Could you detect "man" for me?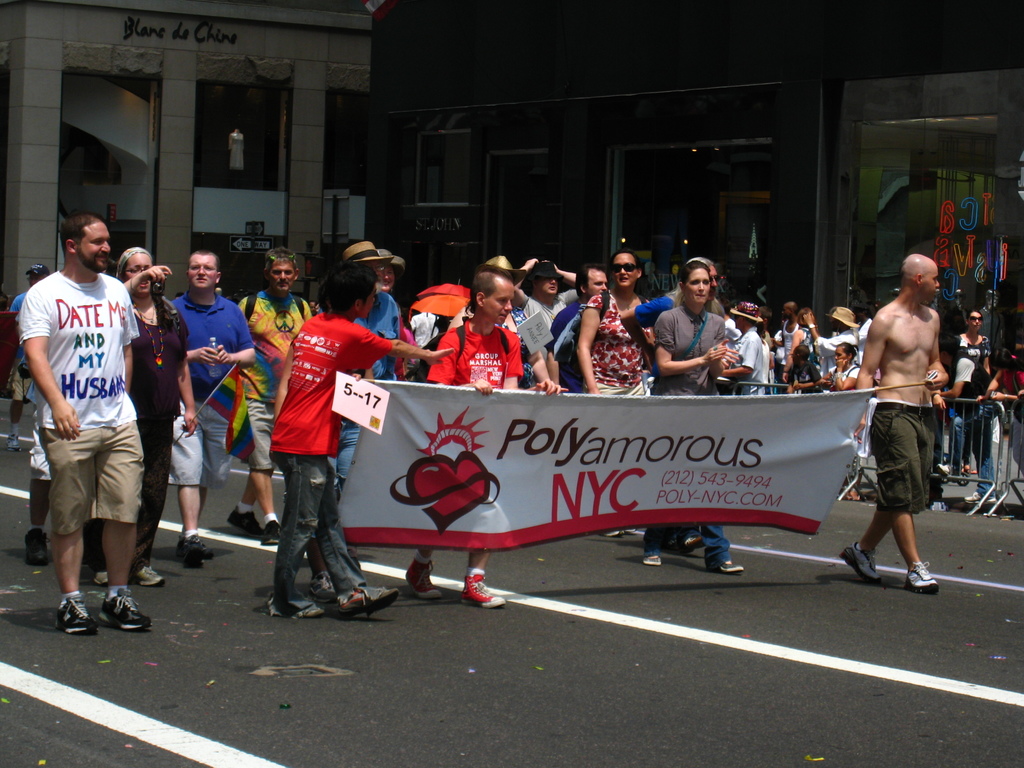
Detection result: 797 306 856 372.
